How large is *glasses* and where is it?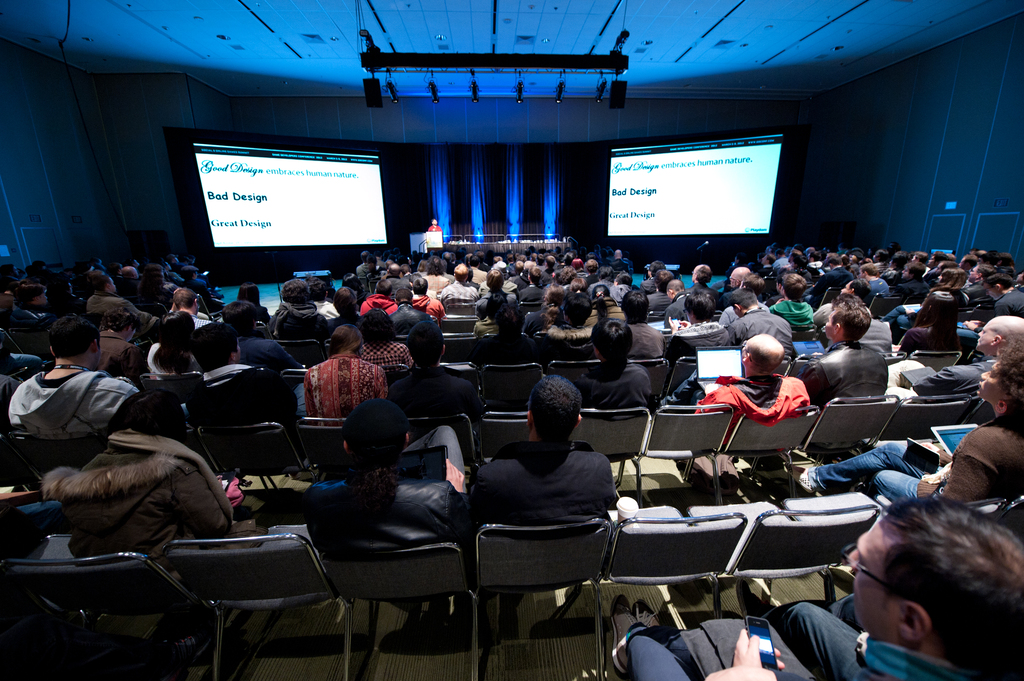
Bounding box: <bbox>842, 544, 903, 597</bbox>.
